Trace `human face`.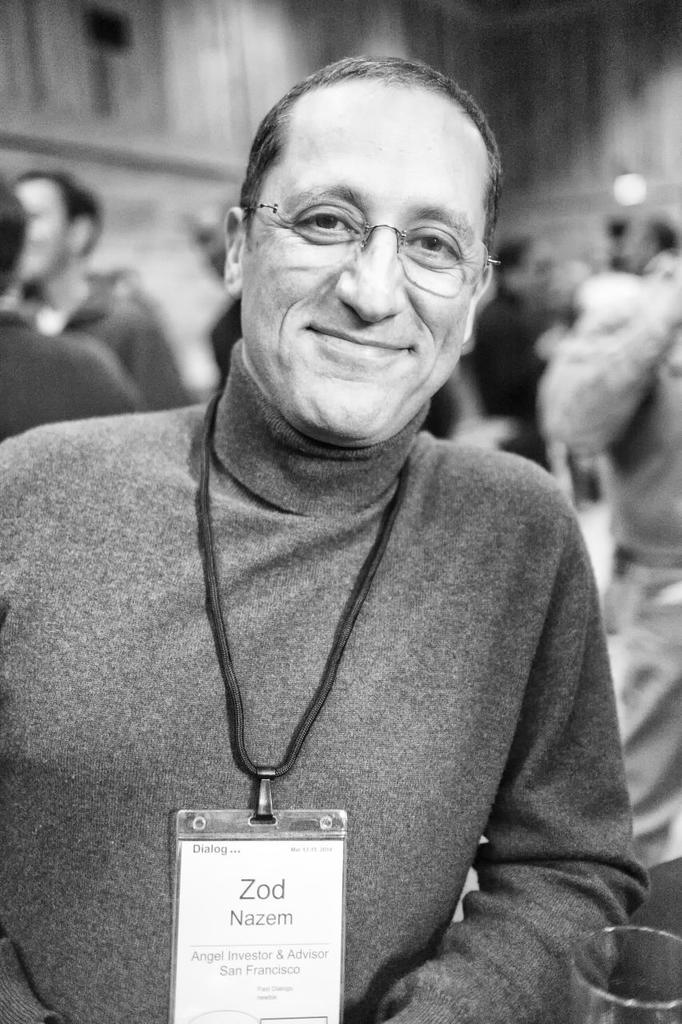
Traced to [239,86,484,440].
